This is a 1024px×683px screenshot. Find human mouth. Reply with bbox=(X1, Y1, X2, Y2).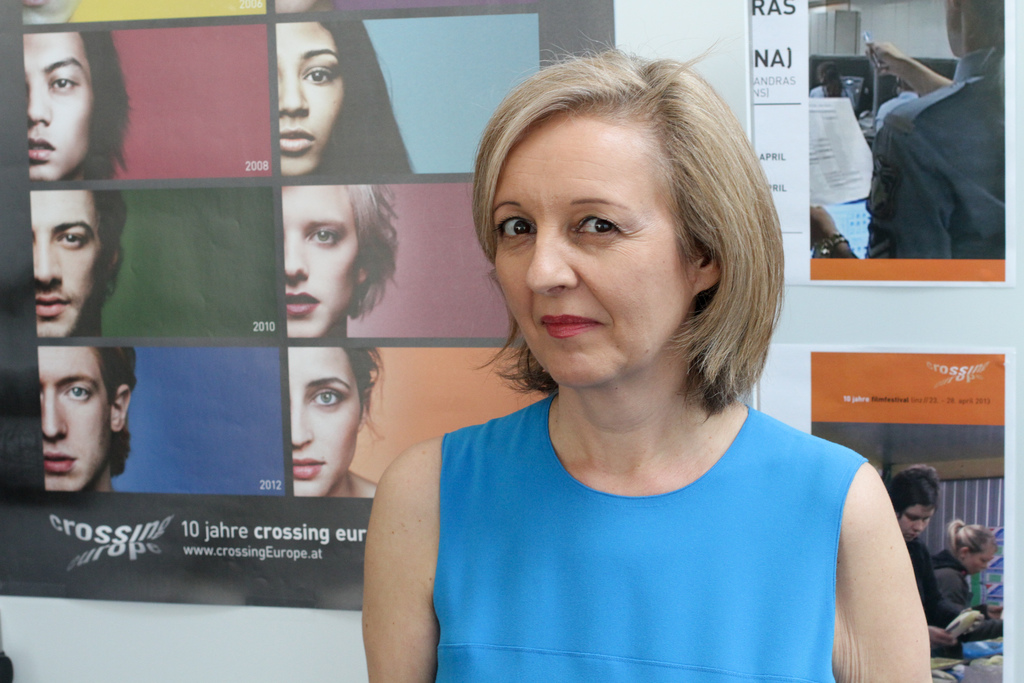
bbox=(541, 313, 598, 334).
